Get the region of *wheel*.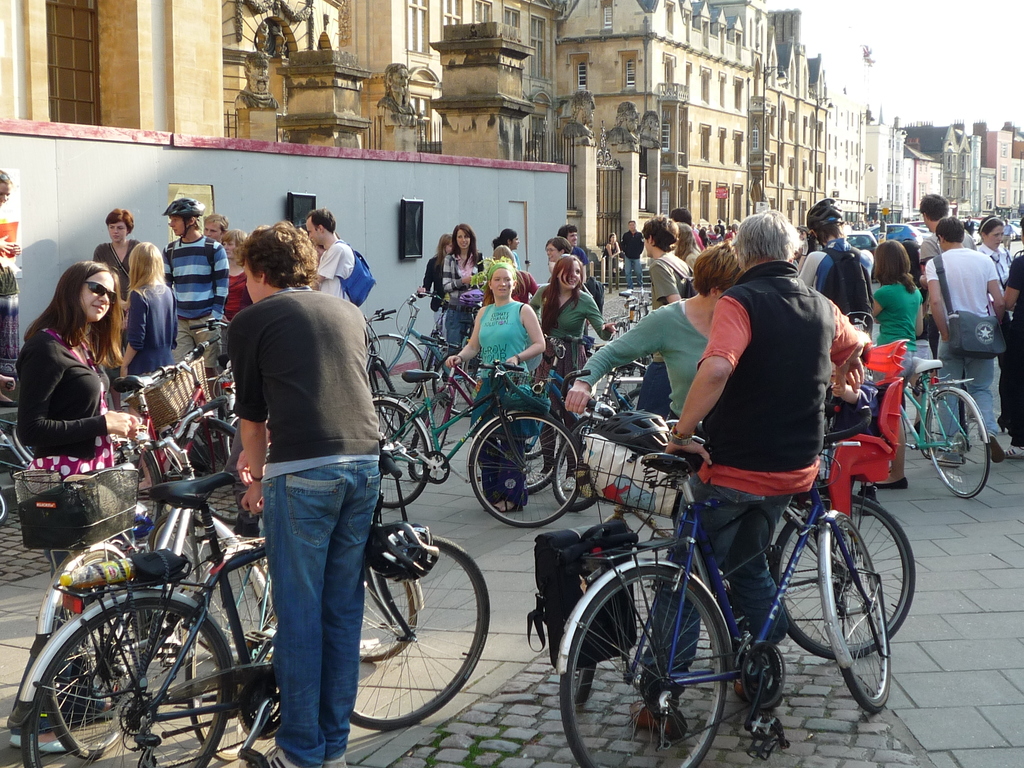
l=459, t=410, r=586, b=531.
